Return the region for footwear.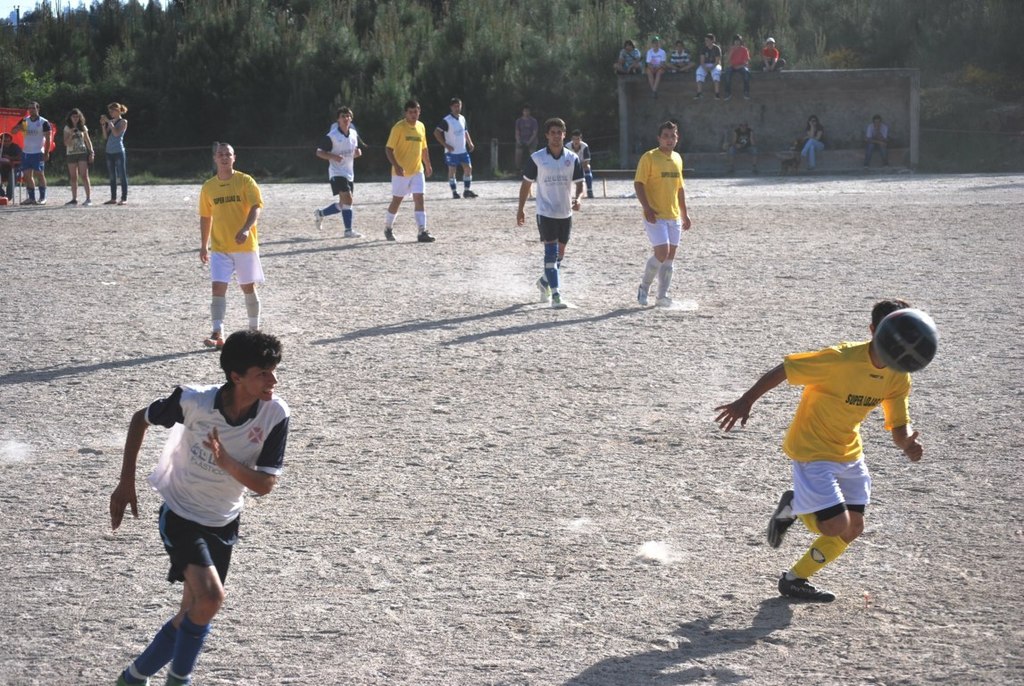
(32,198,49,208).
